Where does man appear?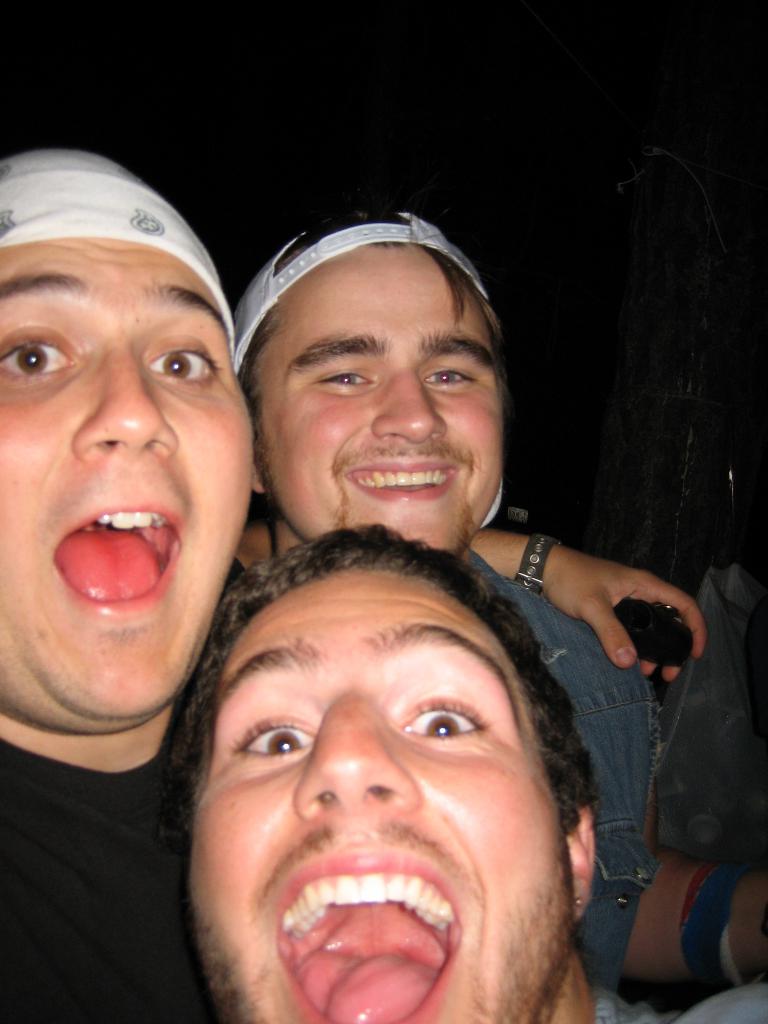
Appears at (186, 239, 572, 625).
